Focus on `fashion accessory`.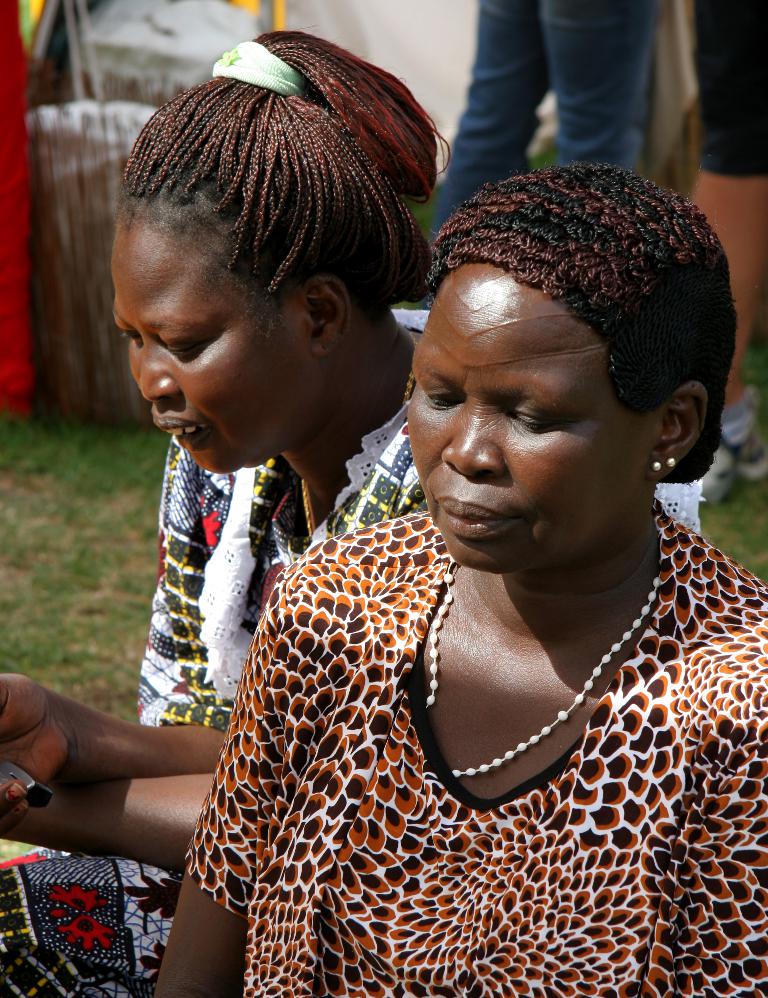
Focused at left=425, top=516, right=662, bottom=778.
